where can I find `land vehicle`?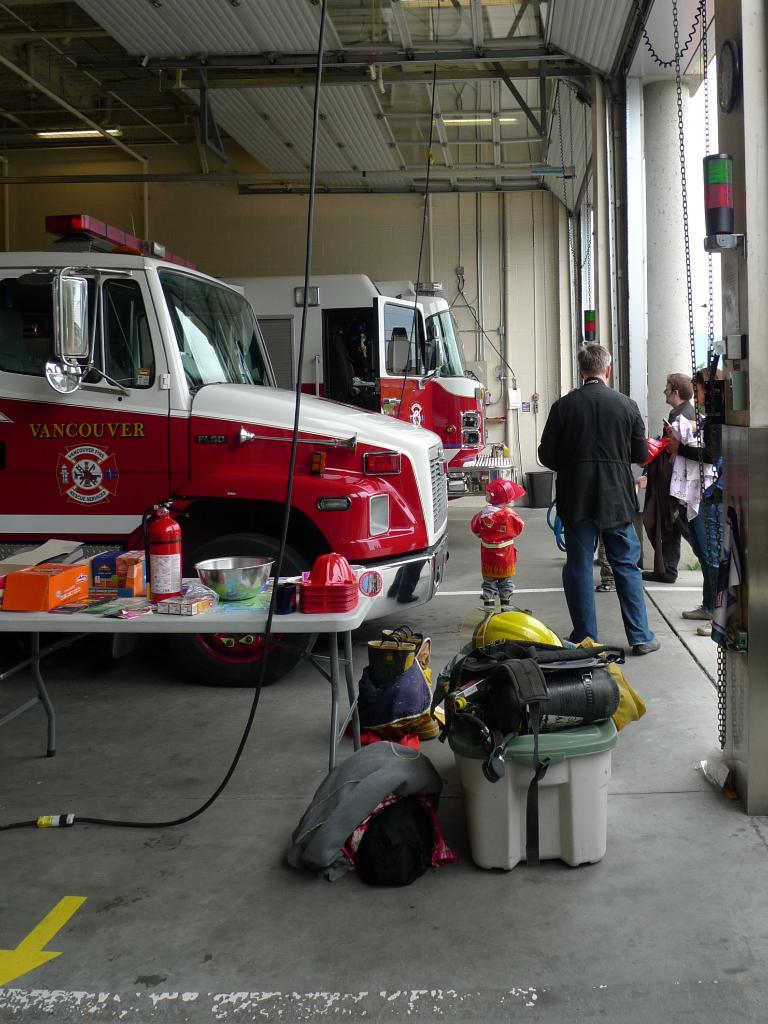
You can find it at detection(0, 276, 511, 500).
